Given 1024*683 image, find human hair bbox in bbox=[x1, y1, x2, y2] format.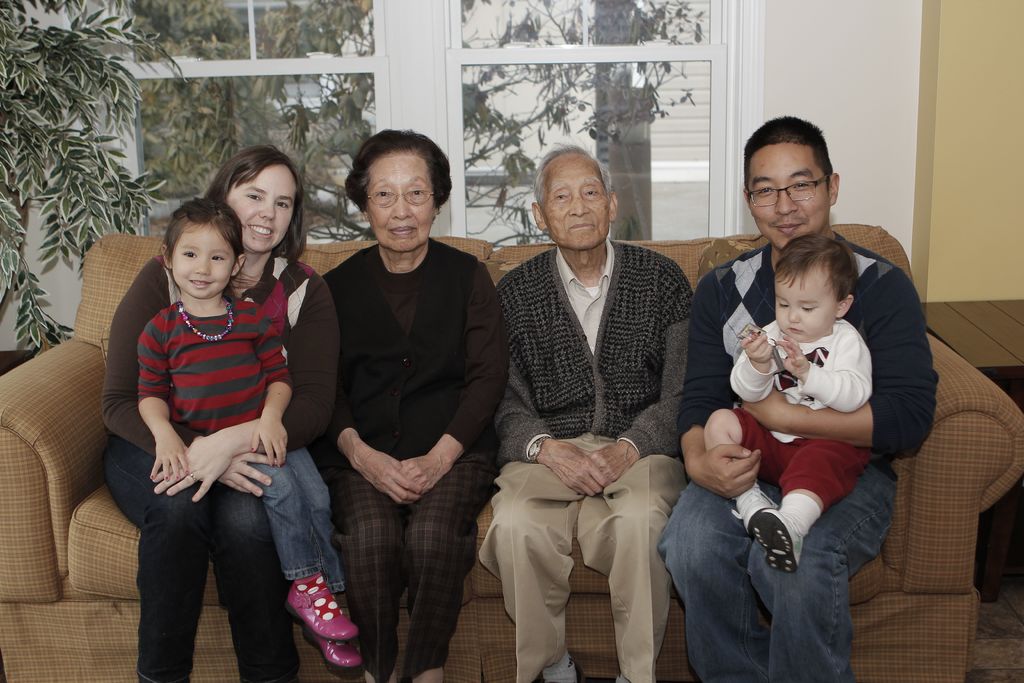
bbox=[744, 108, 838, 190].
